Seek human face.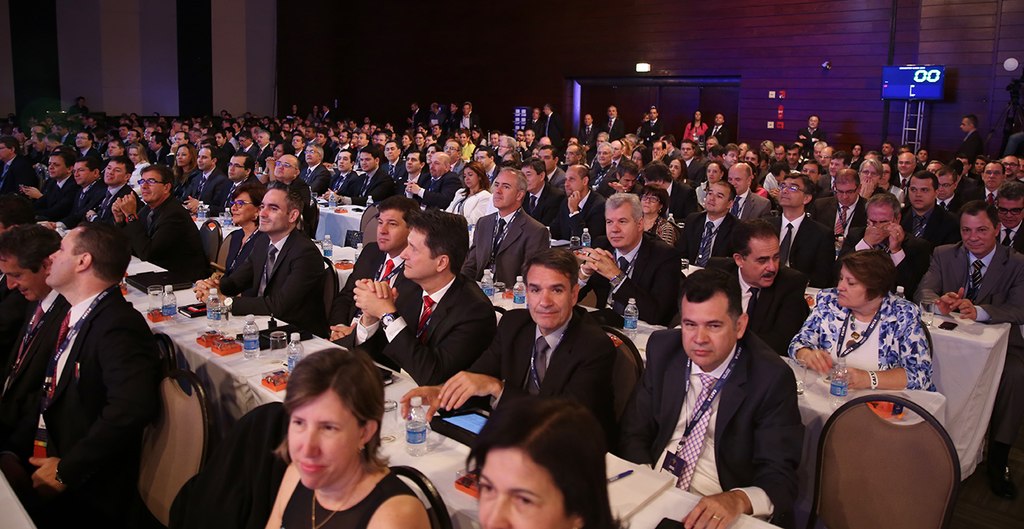
[746,239,785,292].
